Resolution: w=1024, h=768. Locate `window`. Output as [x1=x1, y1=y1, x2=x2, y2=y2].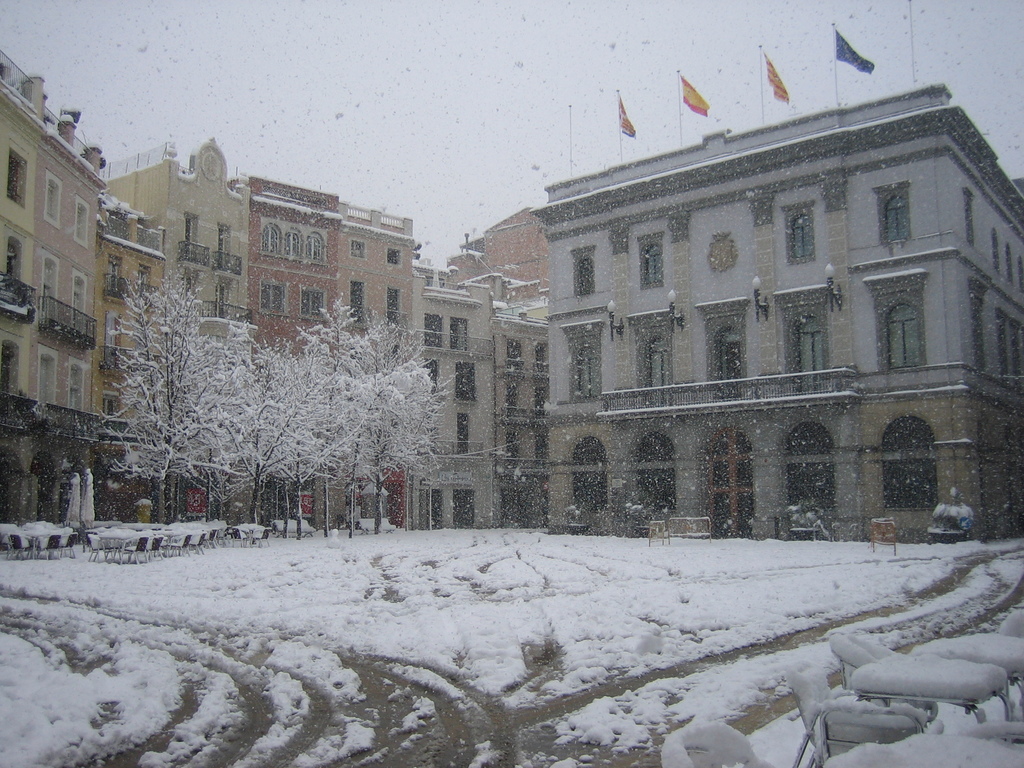
[x1=992, y1=230, x2=1001, y2=273].
